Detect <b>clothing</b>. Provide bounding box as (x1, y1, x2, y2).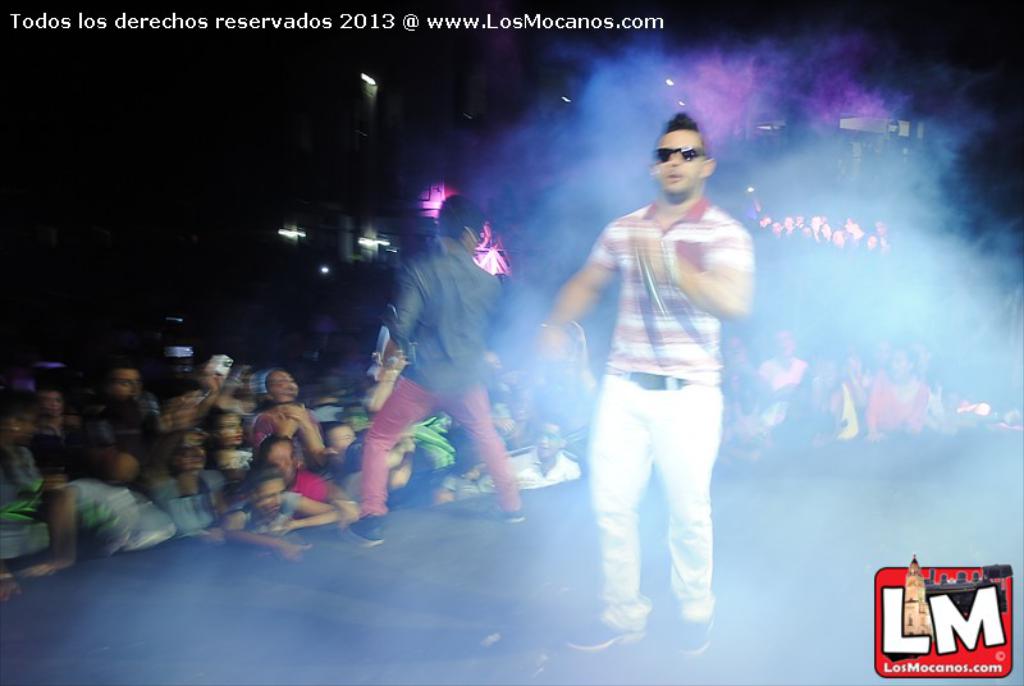
(285, 466, 326, 504).
